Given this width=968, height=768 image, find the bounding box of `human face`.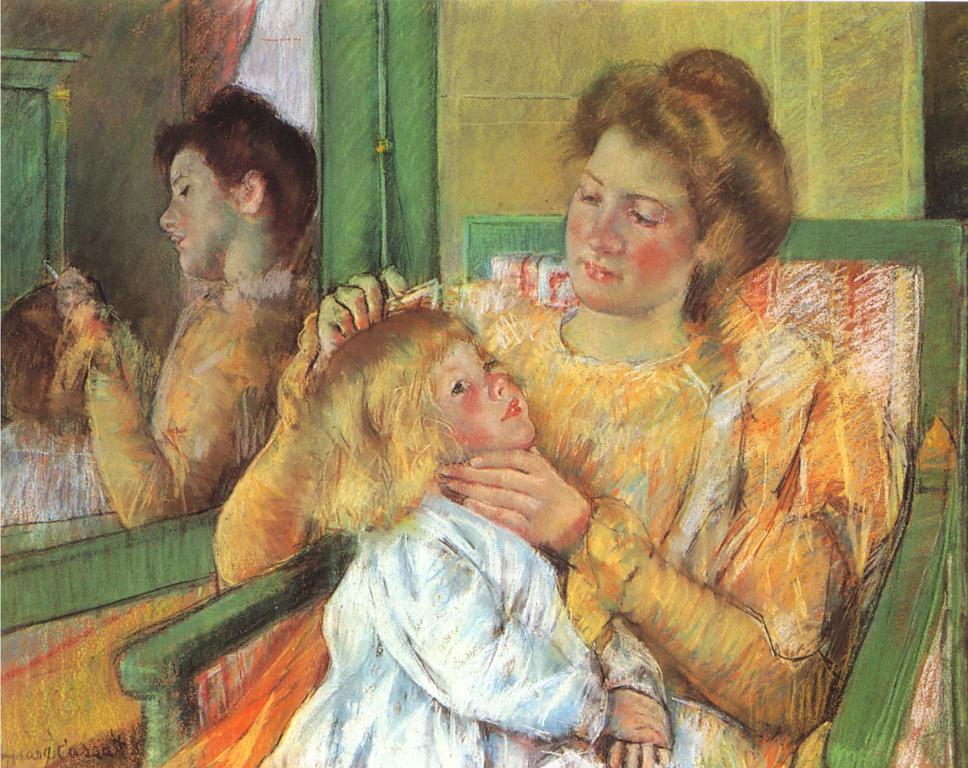
bbox=[425, 333, 540, 457].
